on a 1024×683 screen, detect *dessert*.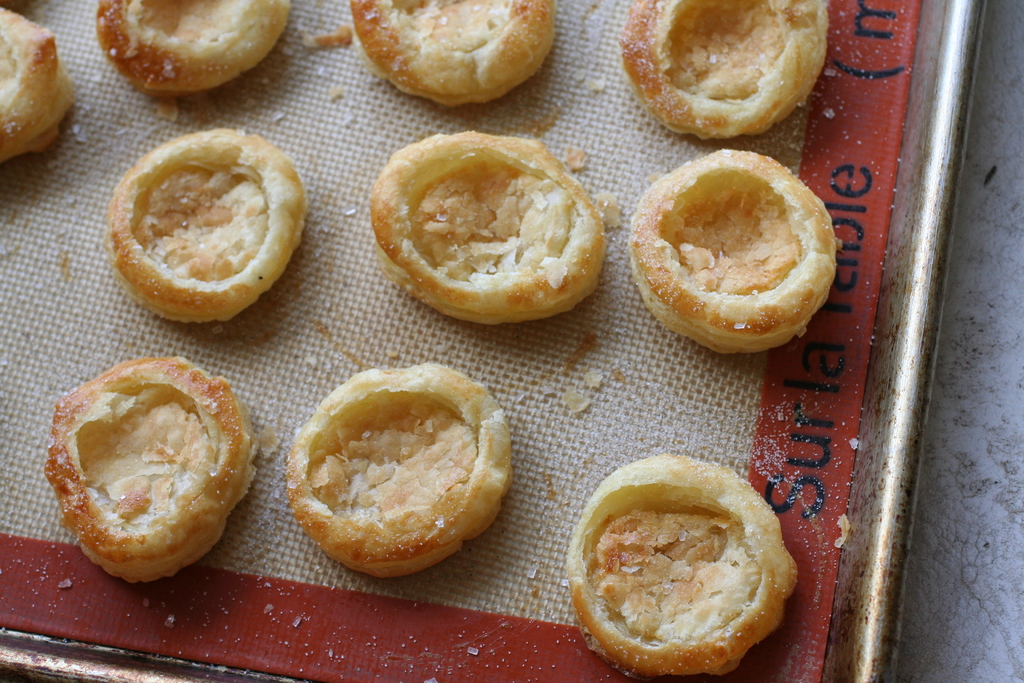
left=633, top=147, right=833, bottom=356.
